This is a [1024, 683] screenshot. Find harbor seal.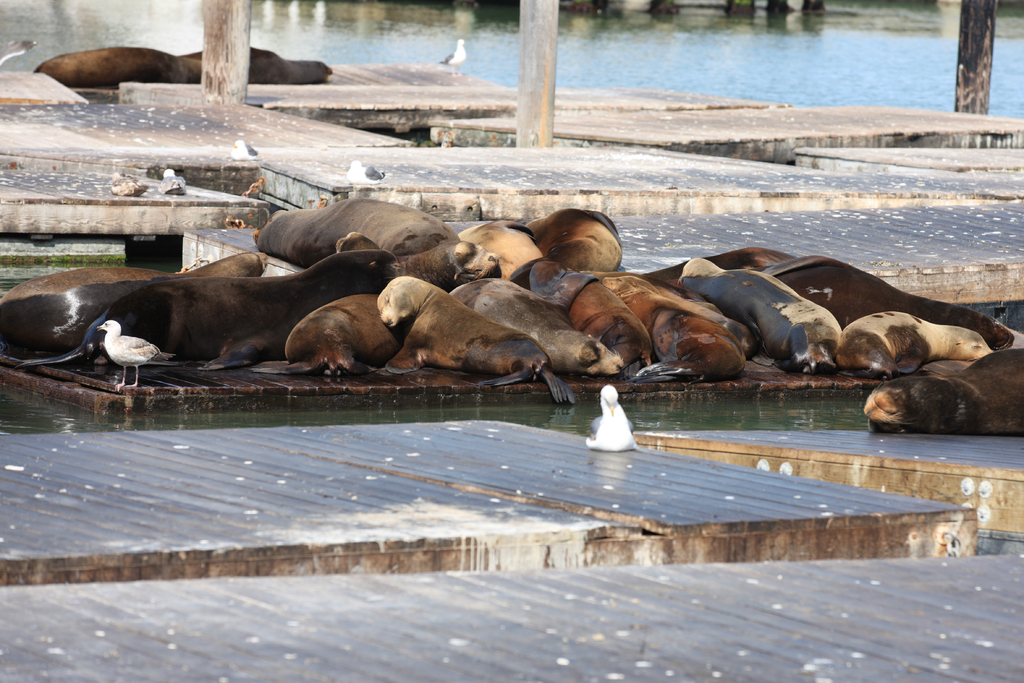
Bounding box: <box>863,347,1023,440</box>.
